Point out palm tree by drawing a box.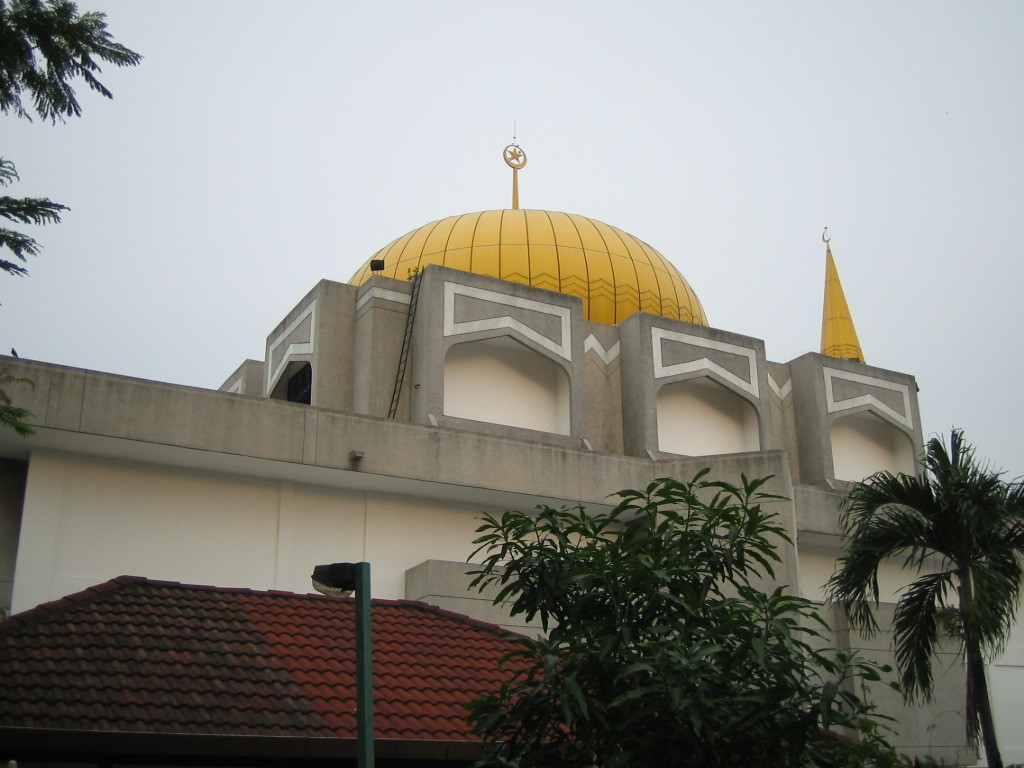
845, 449, 999, 756.
